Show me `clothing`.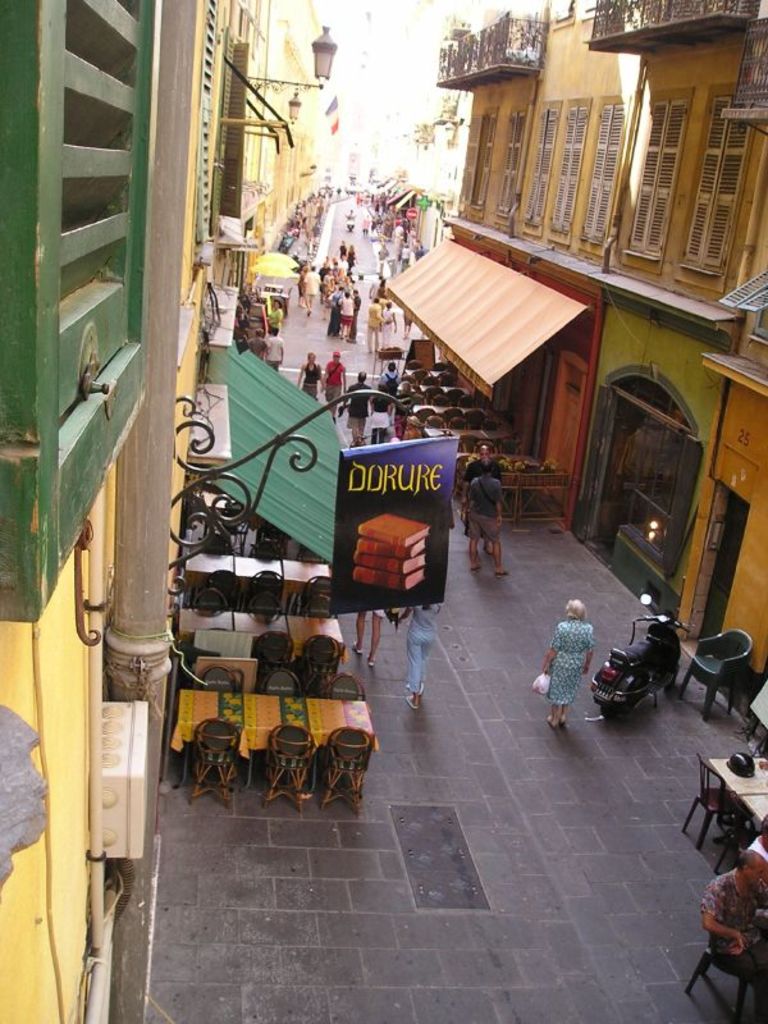
`clothing` is here: {"left": 303, "top": 360, "right": 319, "bottom": 399}.
